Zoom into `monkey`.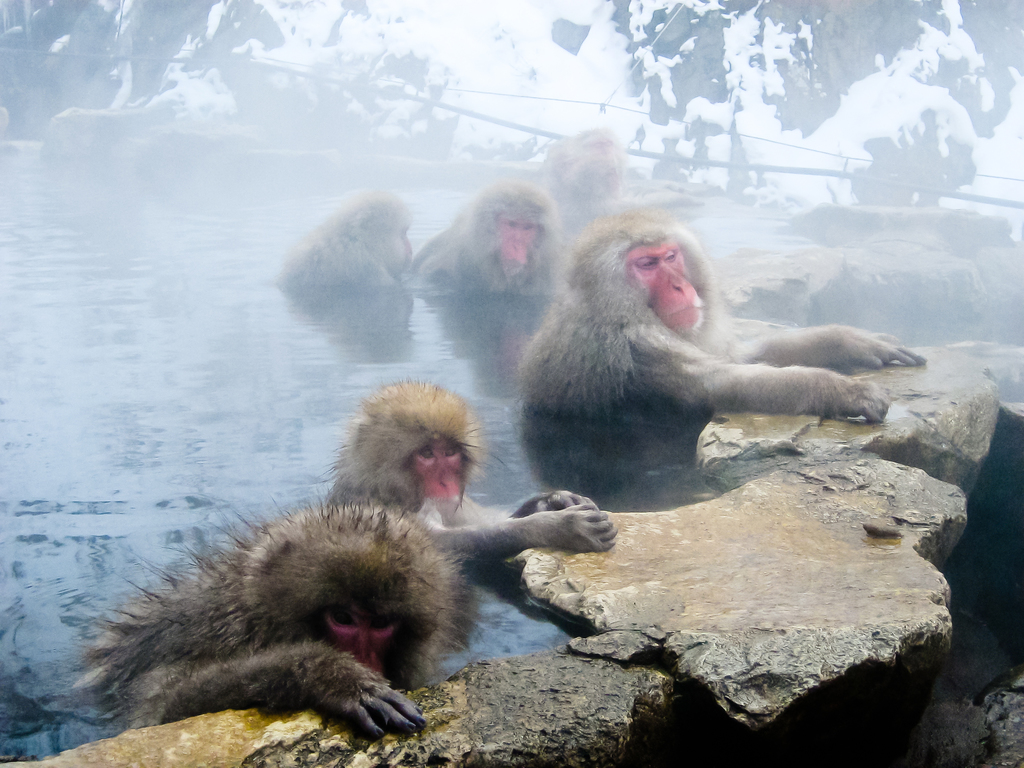
Zoom target: [421, 176, 560, 303].
